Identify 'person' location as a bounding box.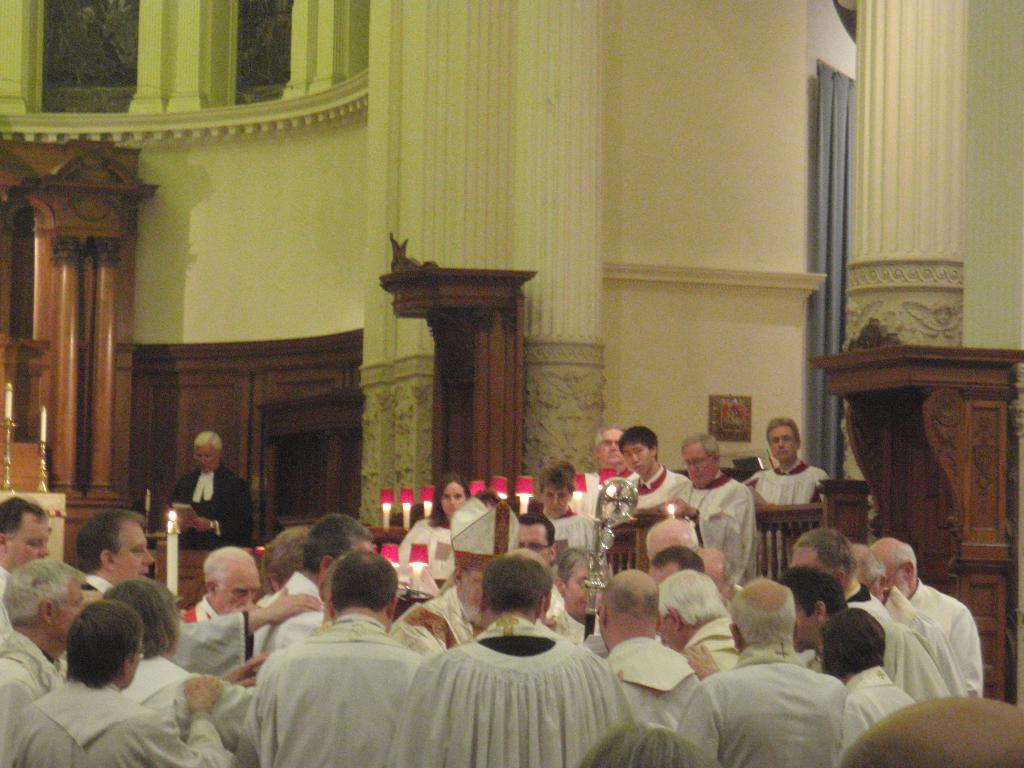
[left=0, top=557, right=97, bottom=767].
